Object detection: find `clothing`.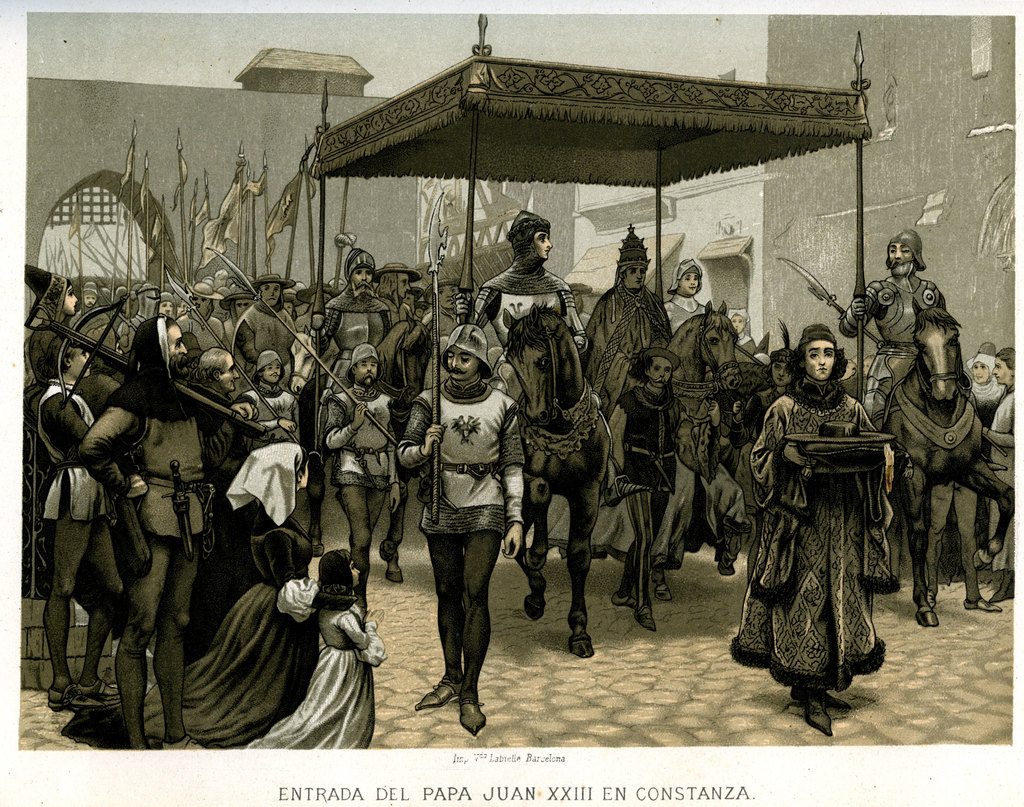
detection(31, 375, 126, 687).
